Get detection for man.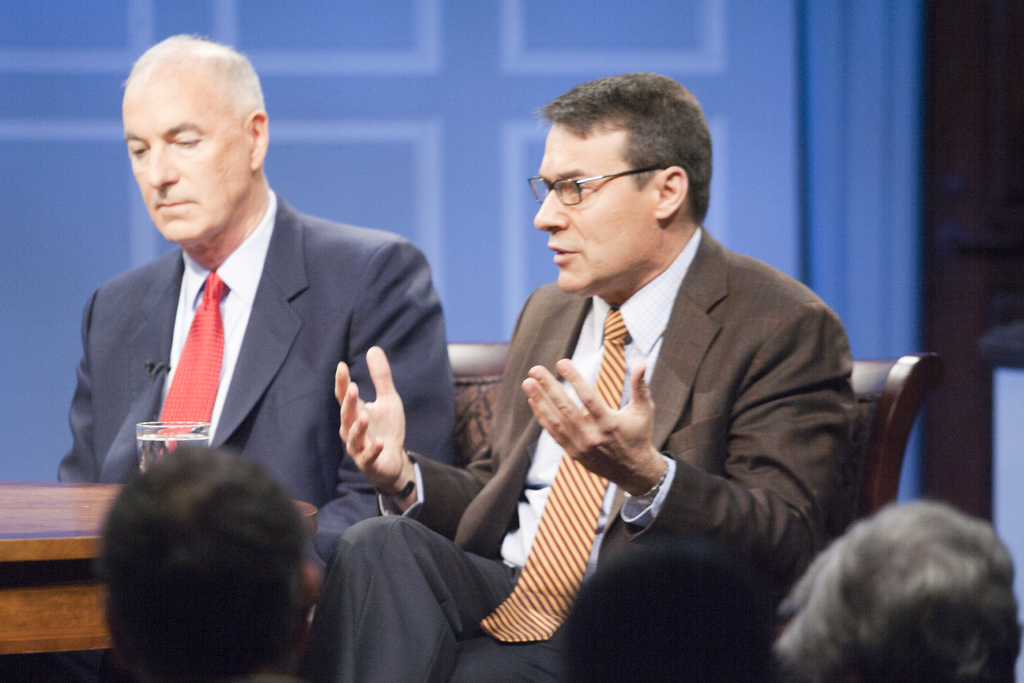
Detection: <bbox>296, 71, 856, 682</bbox>.
